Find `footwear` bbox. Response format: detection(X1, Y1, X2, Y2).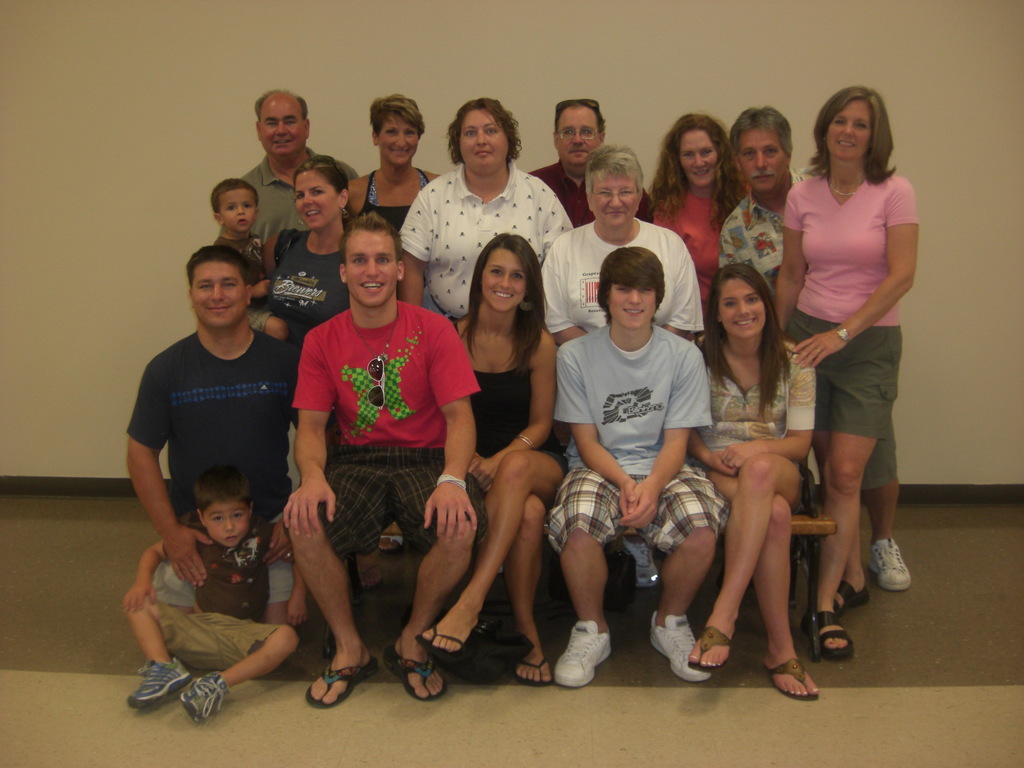
detection(181, 673, 228, 724).
